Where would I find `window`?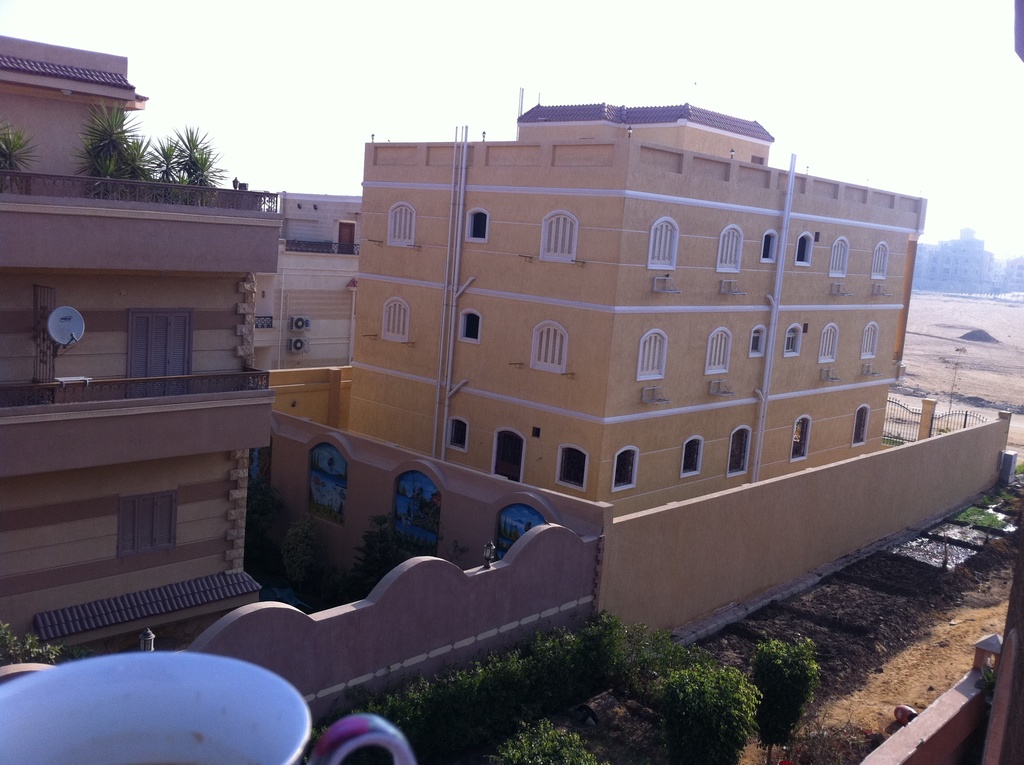
At region(458, 309, 479, 340).
